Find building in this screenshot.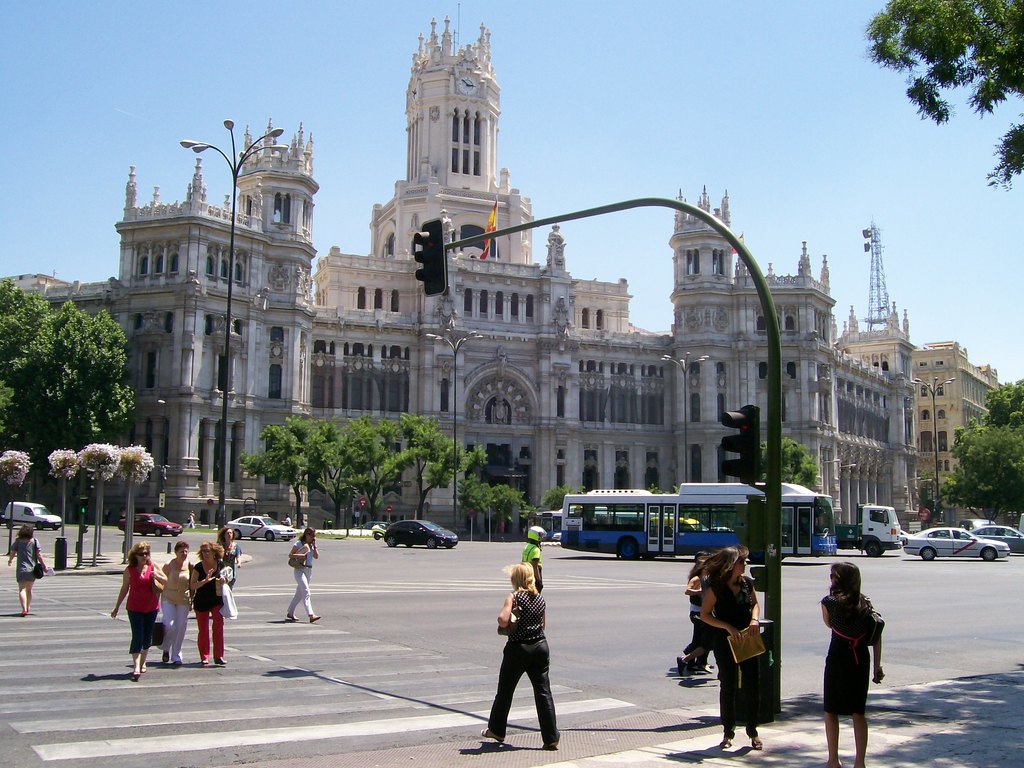
The bounding box for building is x1=0 y1=3 x2=916 y2=532.
